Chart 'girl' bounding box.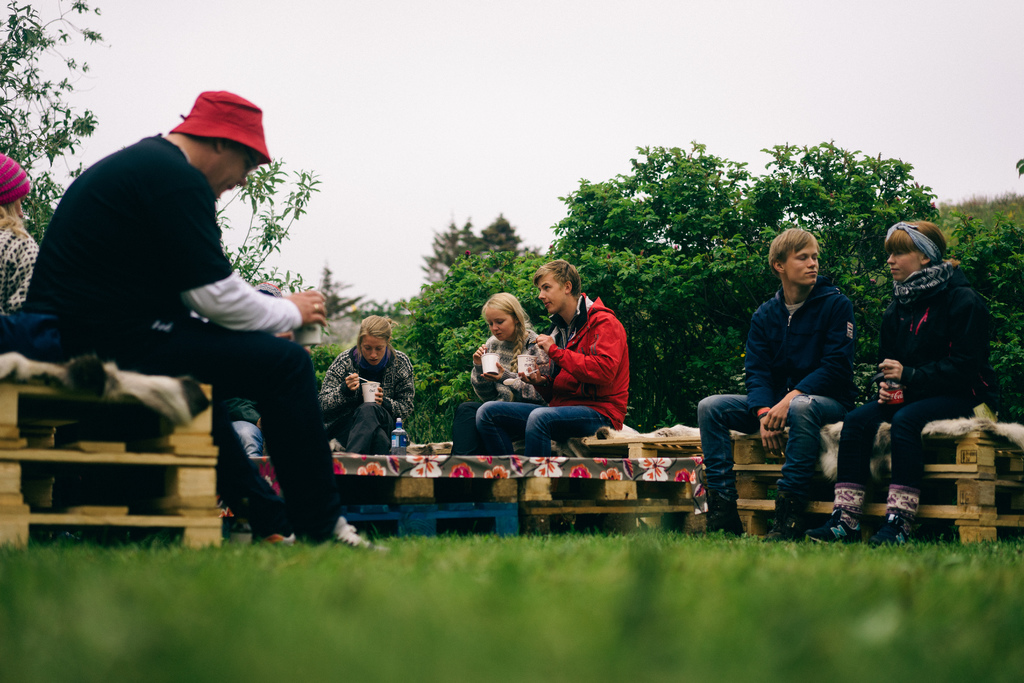
Charted: (323,313,417,452).
